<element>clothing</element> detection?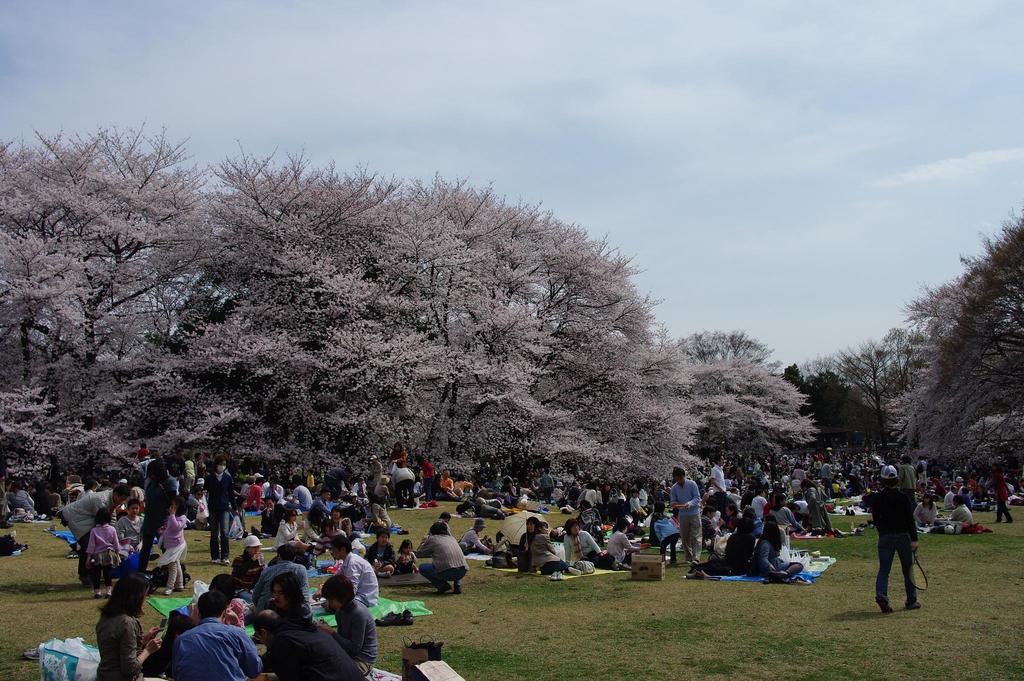
750,514,760,534
